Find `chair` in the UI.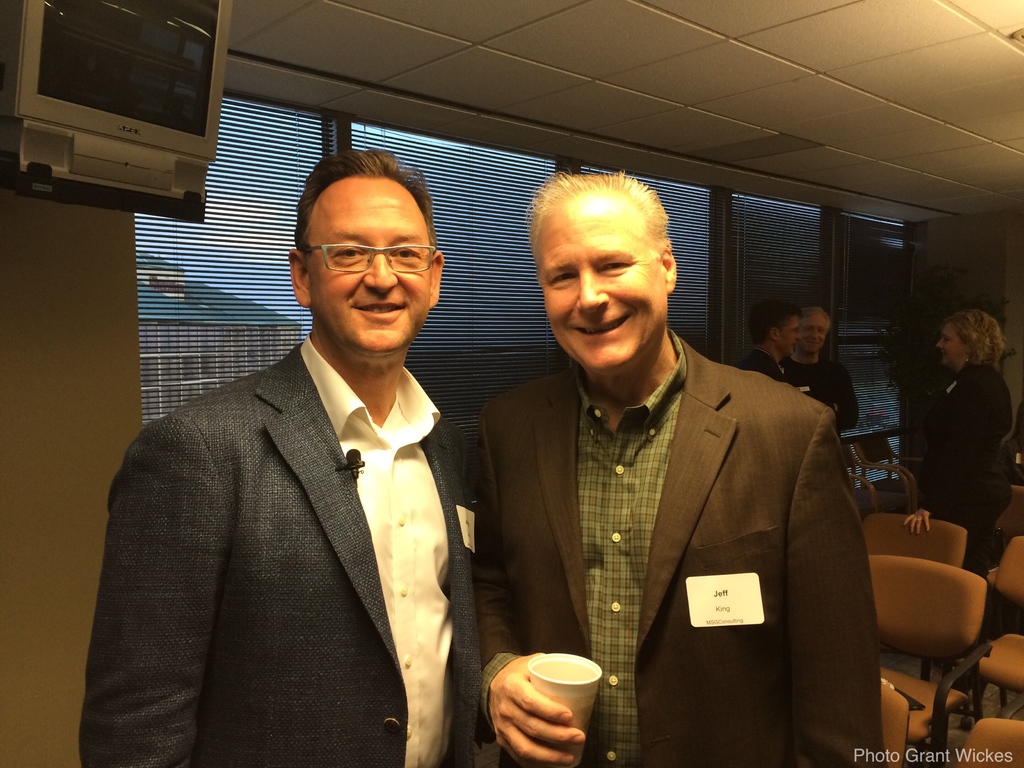
UI element at [left=984, top=483, right=1023, bottom=556].
